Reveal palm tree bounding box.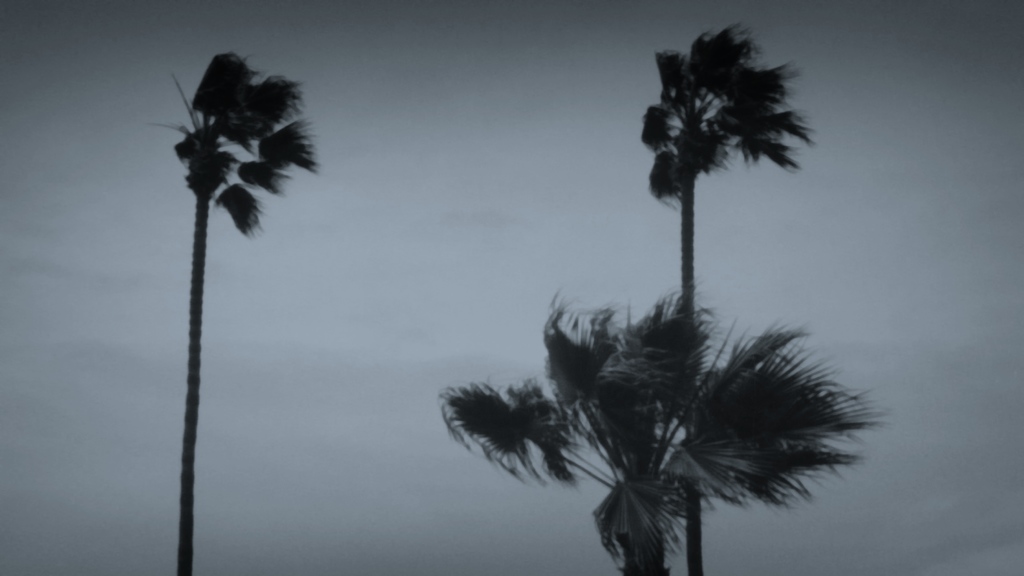
Revealed: Rect(170, 53, 301, 575).
